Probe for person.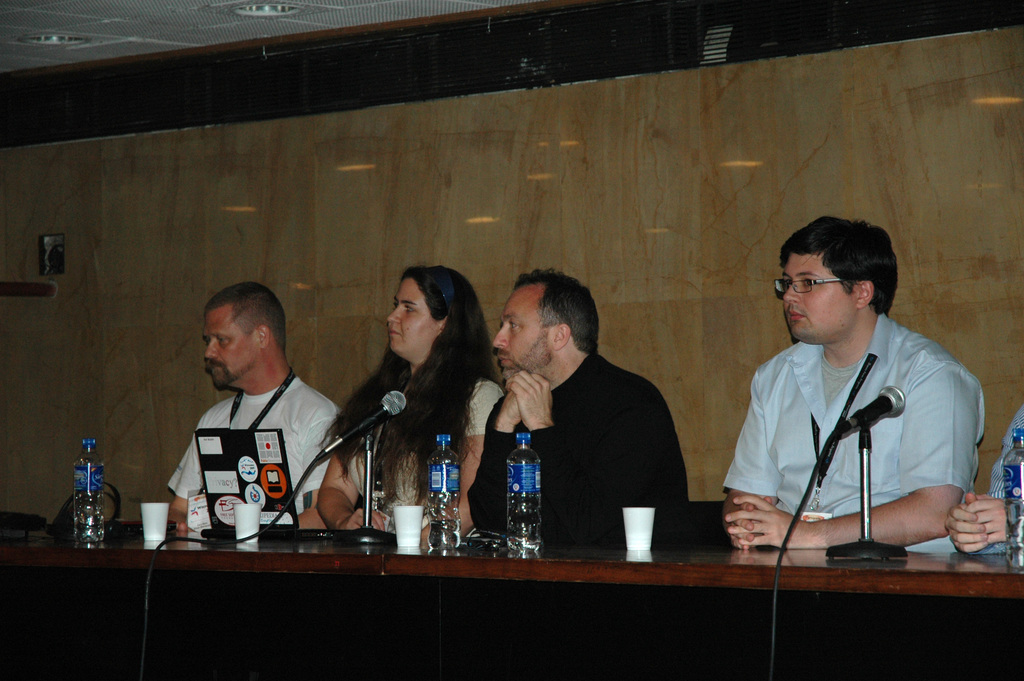
Probe result: x1=726 y1=202 x2=989 y2=616.
